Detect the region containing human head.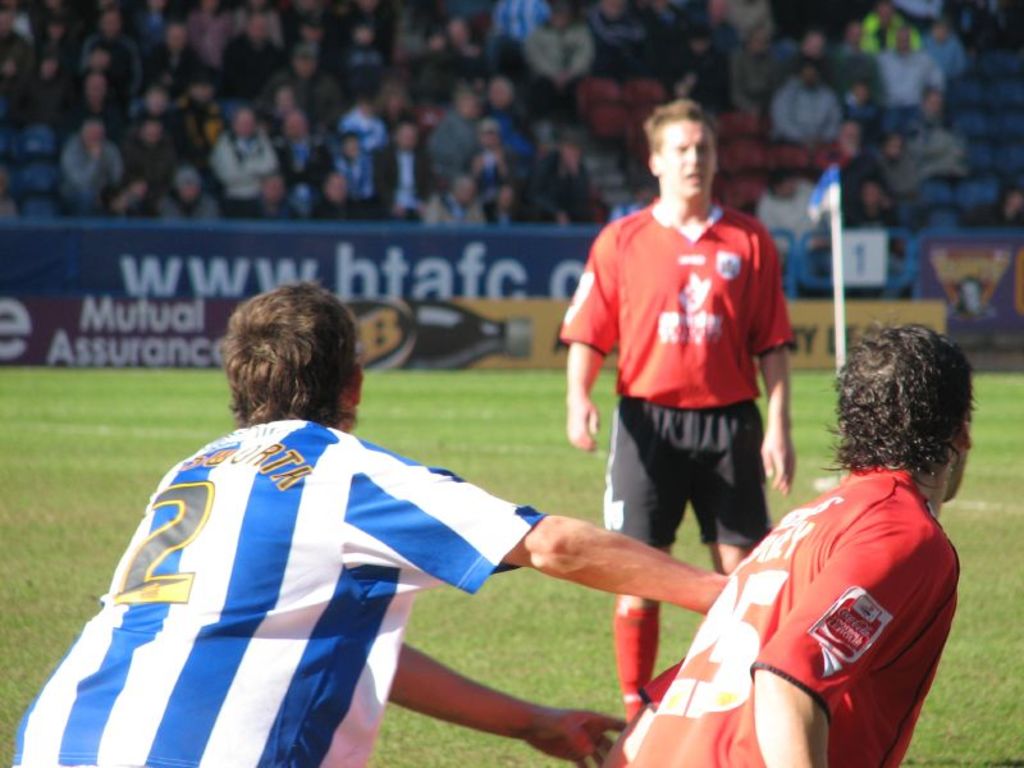
box=[640, 99, 721, 207].
